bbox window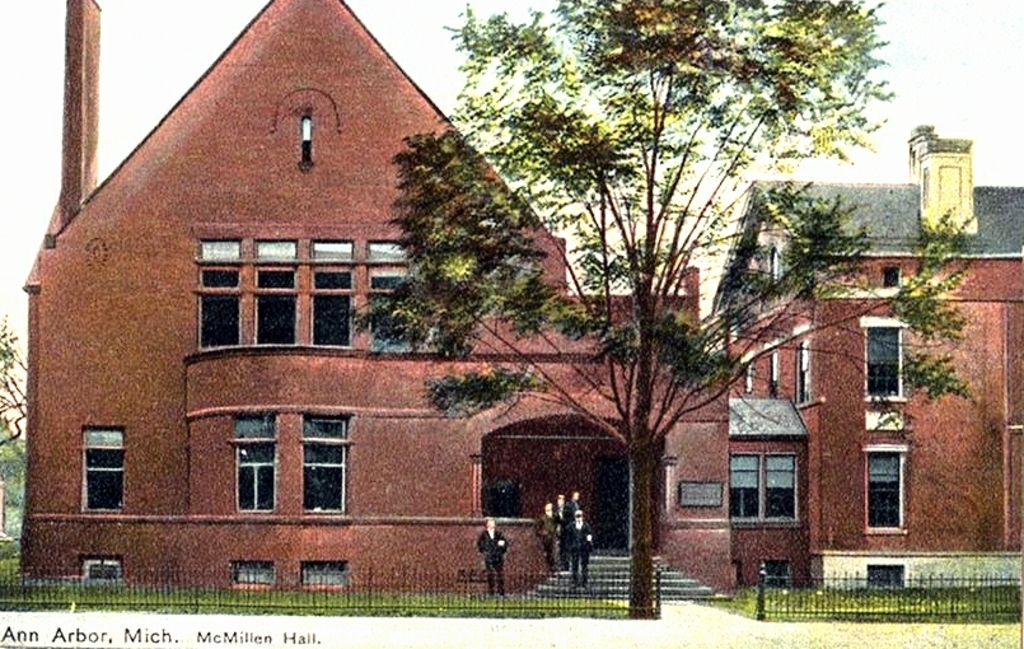
744, 443, 812, 543
